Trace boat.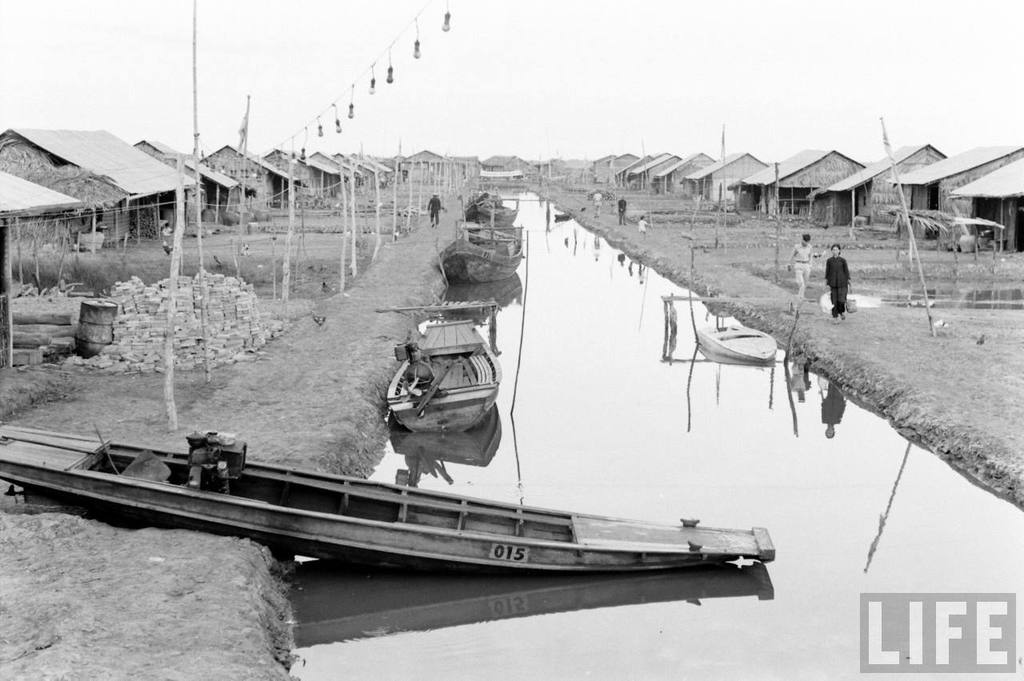
Traced to l=0, t=418, r=774, b=563.
